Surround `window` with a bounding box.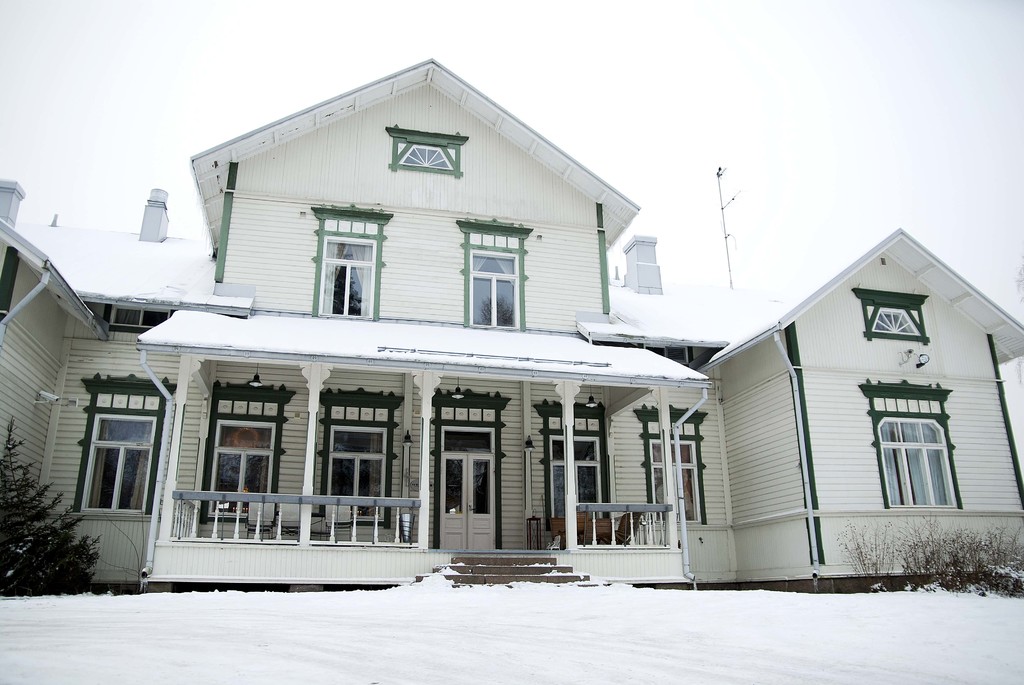
select_region(385, 127, 467, 178).
